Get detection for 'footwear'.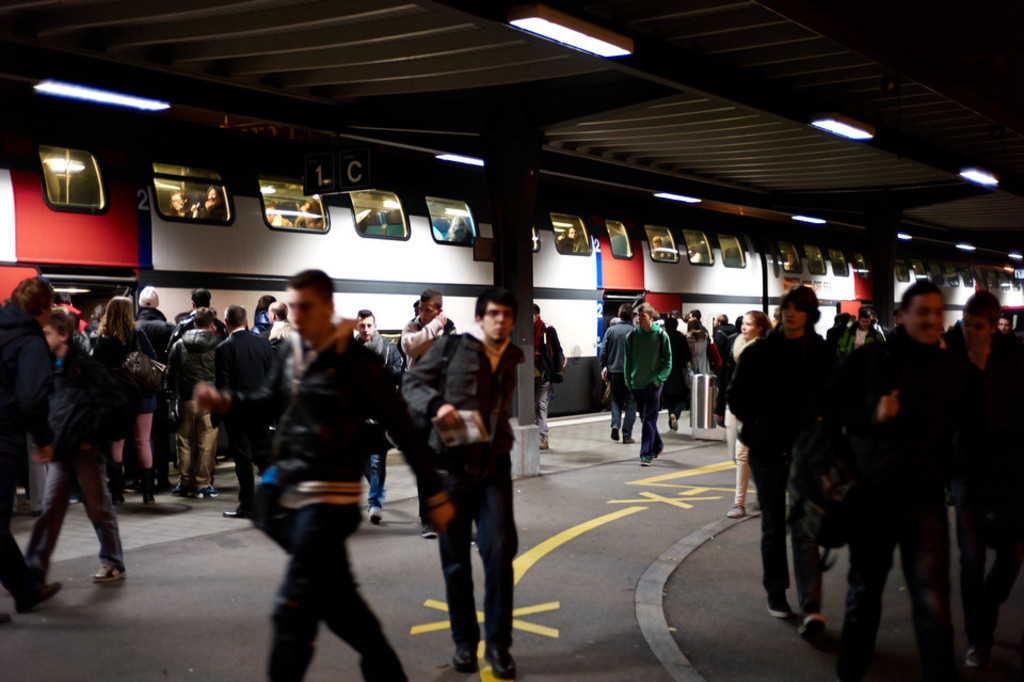
Detection: box(489, 641, 519, 681).
